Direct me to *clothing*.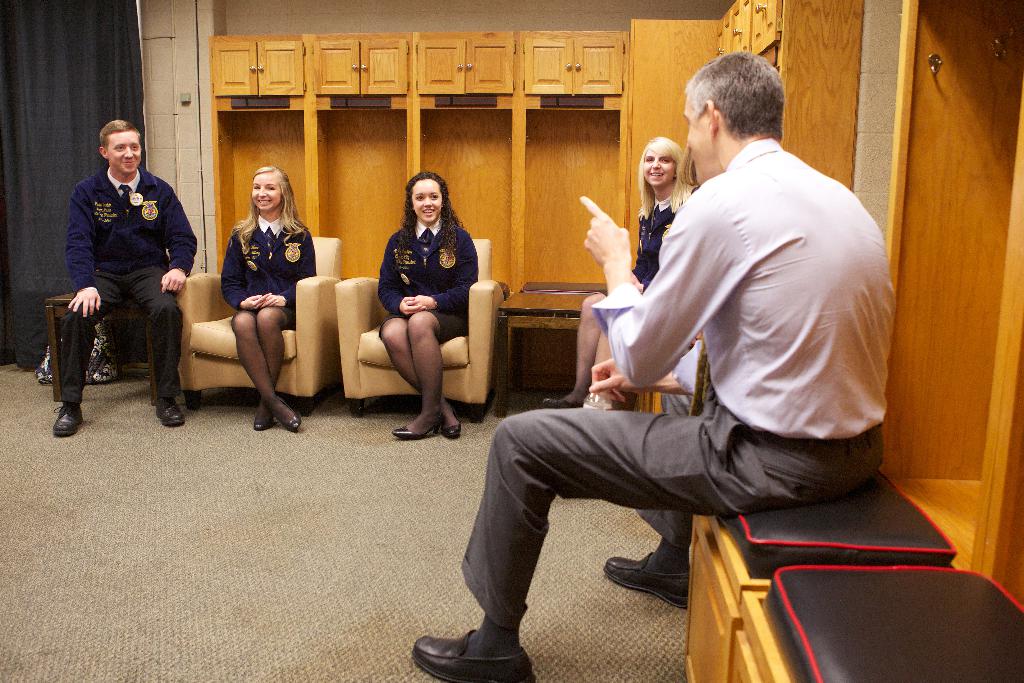
Direction: Rect(225, 217, 336, 418).
